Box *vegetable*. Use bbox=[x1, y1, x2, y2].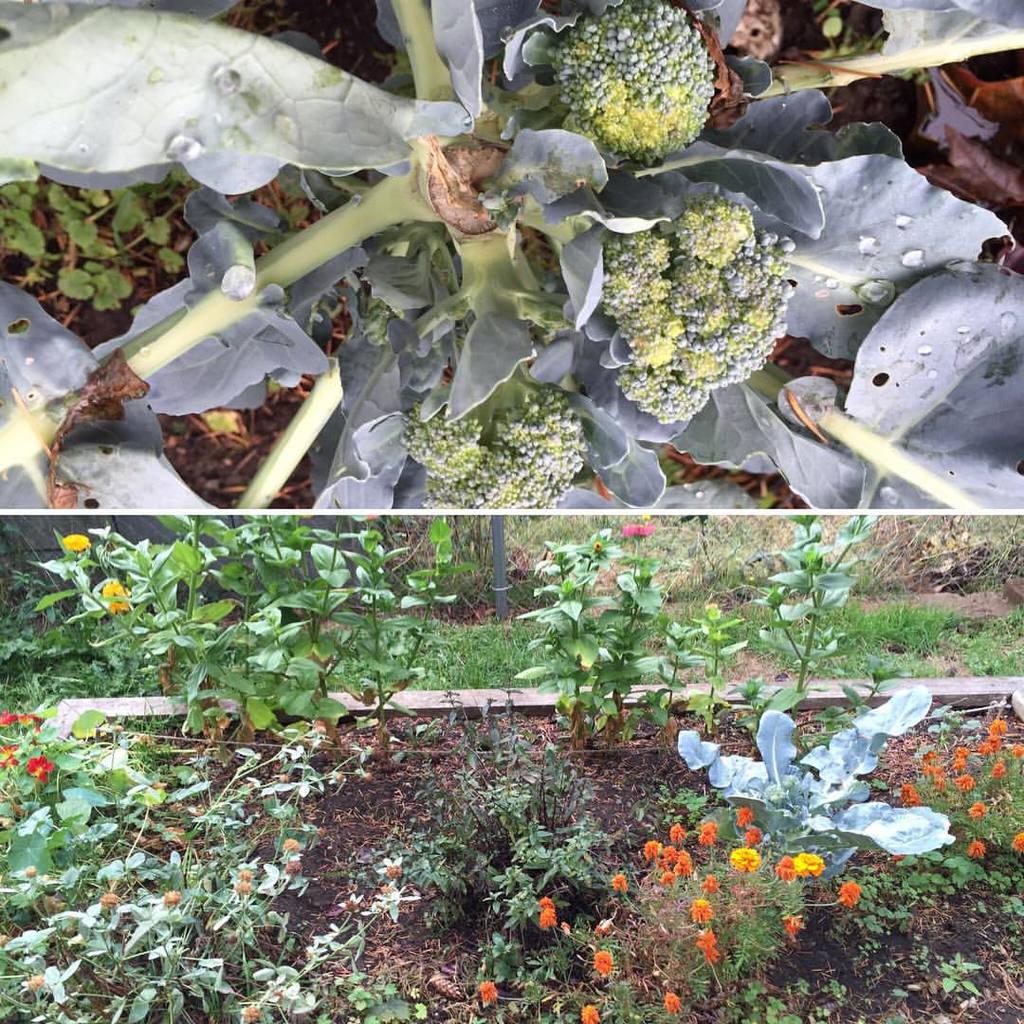
bbox=[609, 161, 820, 403].
